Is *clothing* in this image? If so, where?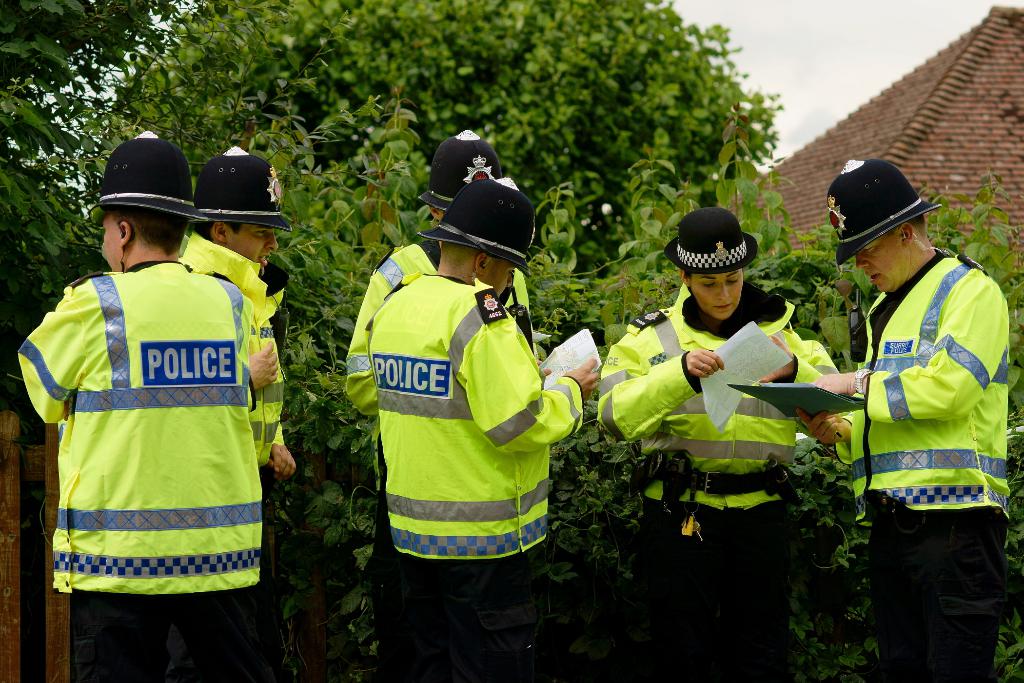
Yes, at rect(589, 280, 833, 673).
